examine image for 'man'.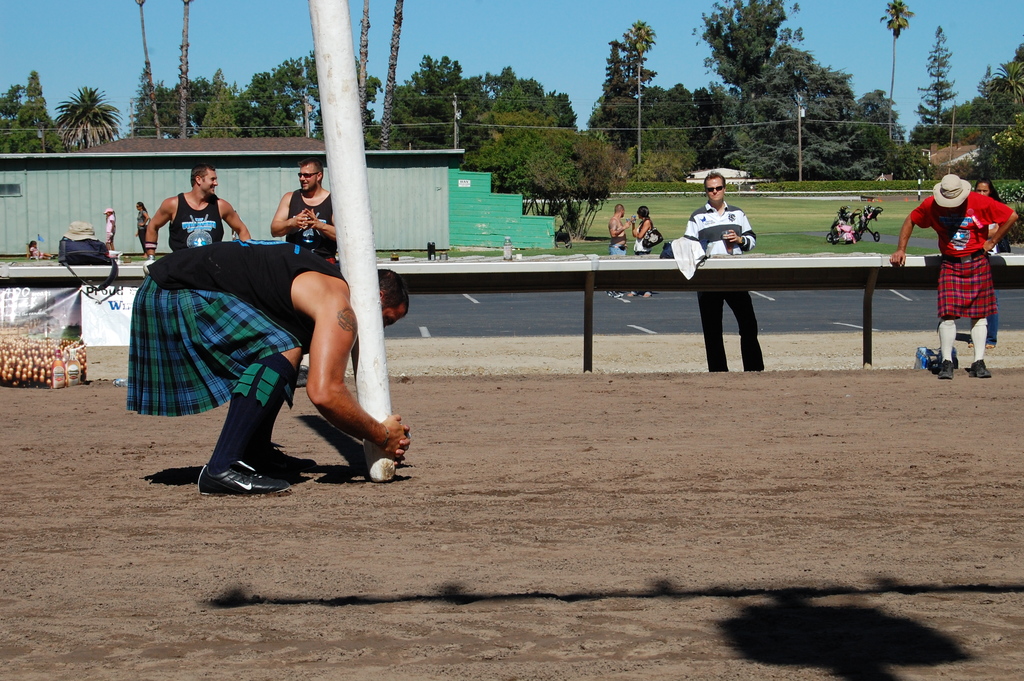
Examination result: l=680, t=172, r=757, b=372.
